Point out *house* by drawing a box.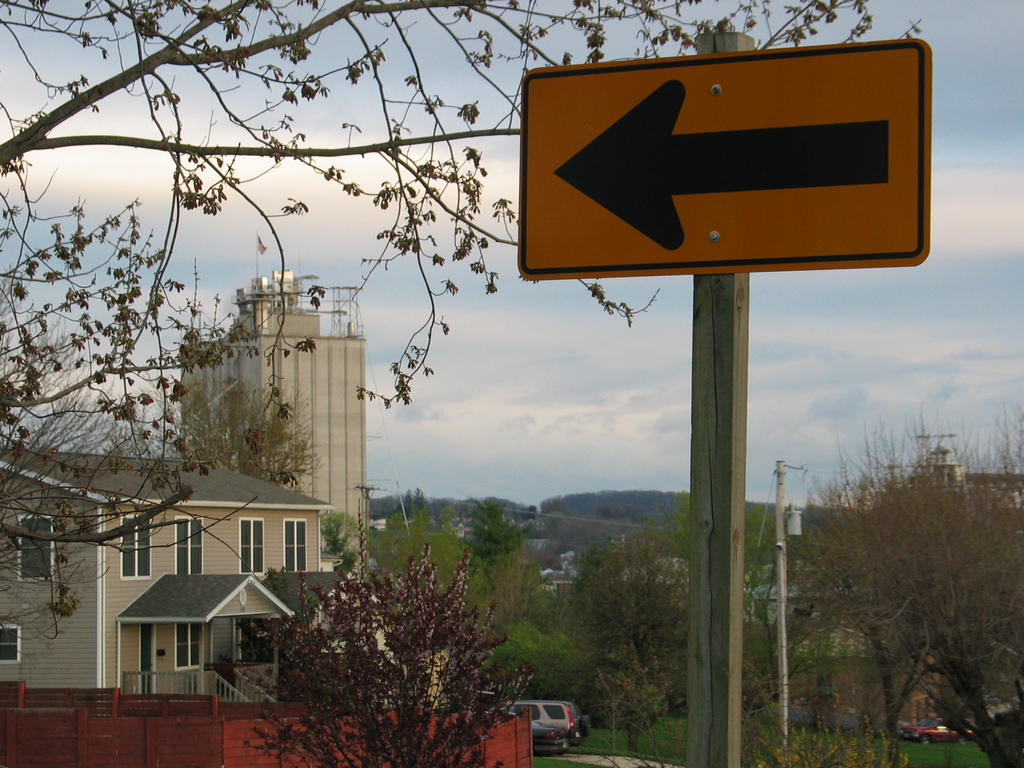
<bbox>899, 422, 1023, 530</bbox>.
